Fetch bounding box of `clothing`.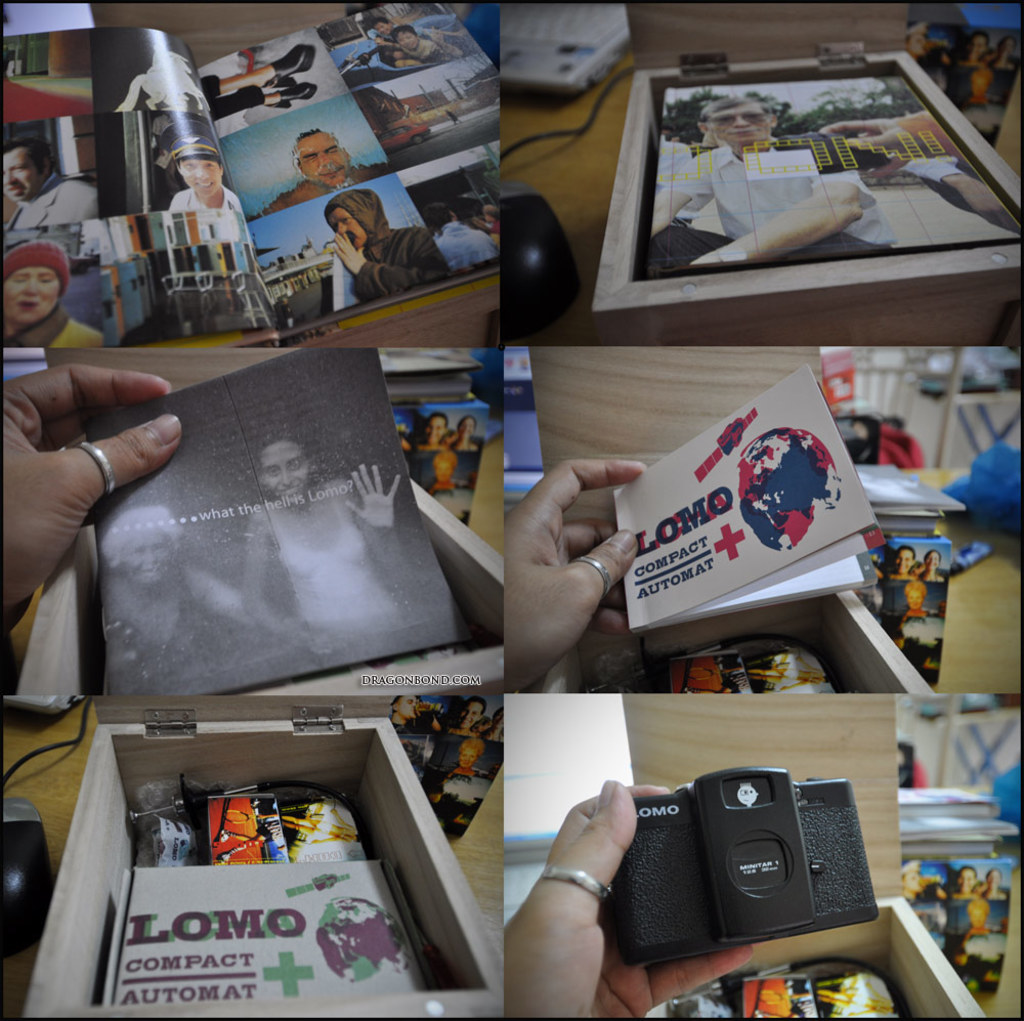
Bbox: [left=648, top=139, right=897, bottom=274].
